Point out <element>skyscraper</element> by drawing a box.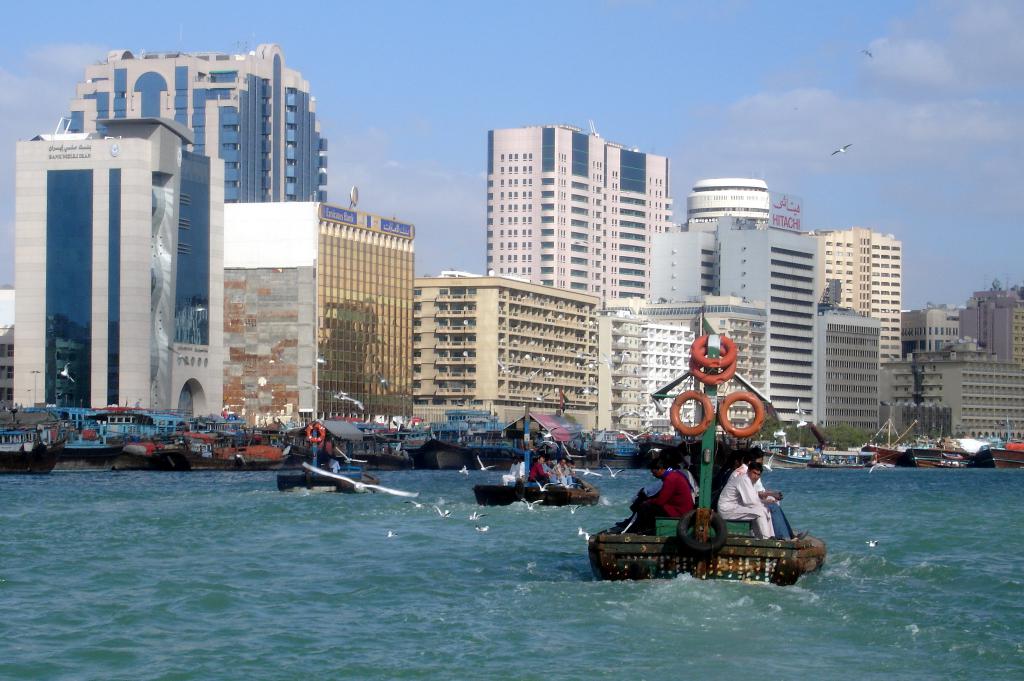
(left=10, top=119, right=222, bottom=426).
